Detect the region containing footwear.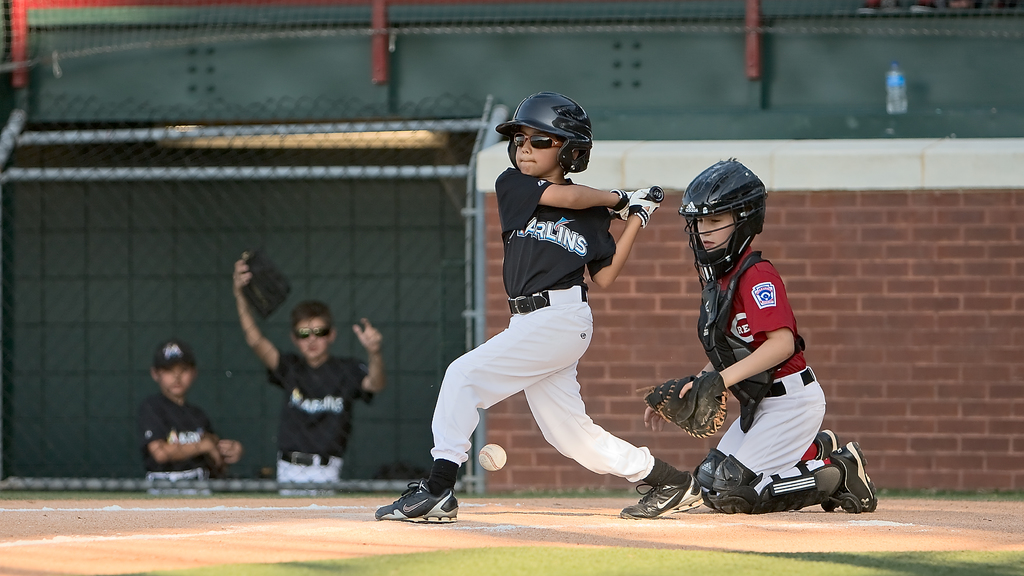
l=841, t=440, r=886, b=520.
